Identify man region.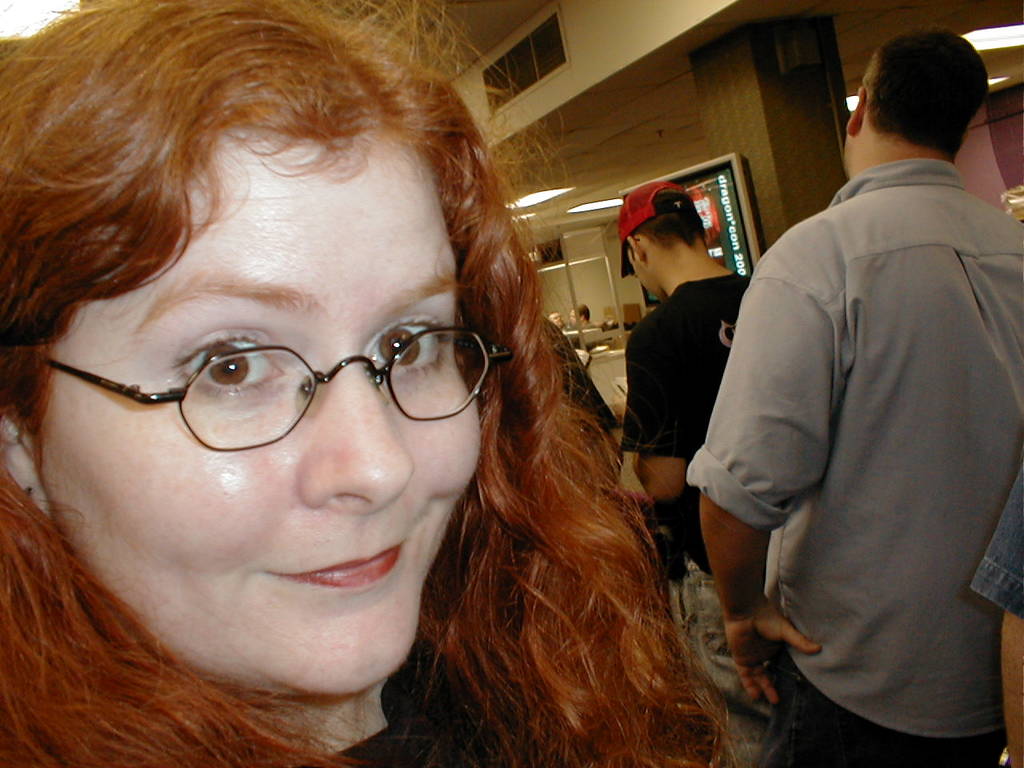
Region: {"left": 689, "top": 22, "right": 1023, "bottom": 767}.
